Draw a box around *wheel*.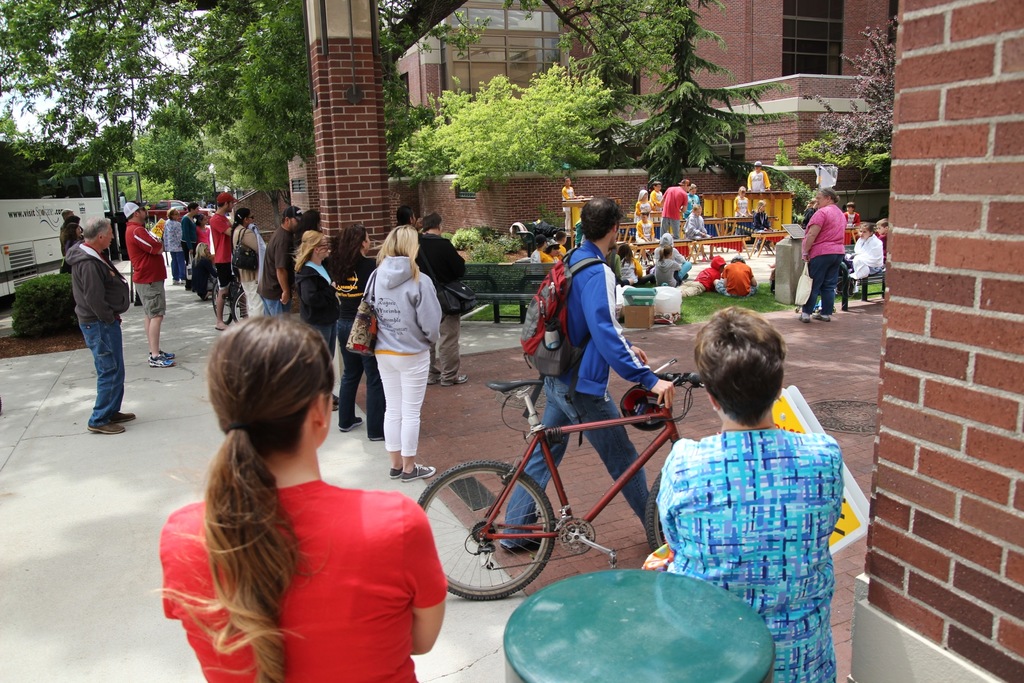
bbox(420, 458, 554, 605).
